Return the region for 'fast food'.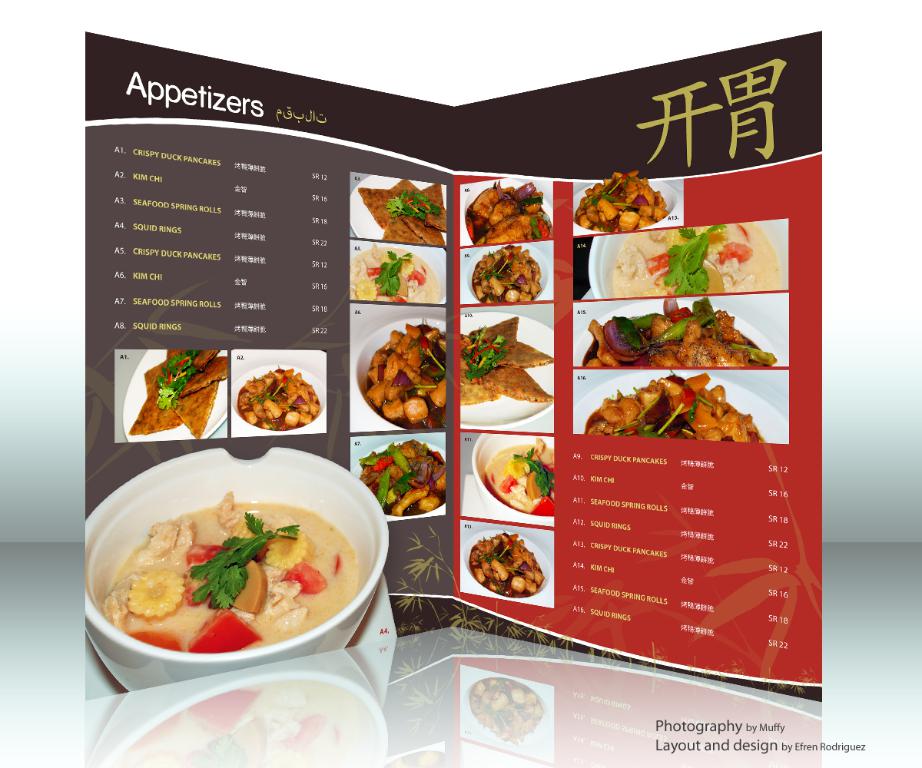
[left=572, top=167, right=673, bottom=230].
